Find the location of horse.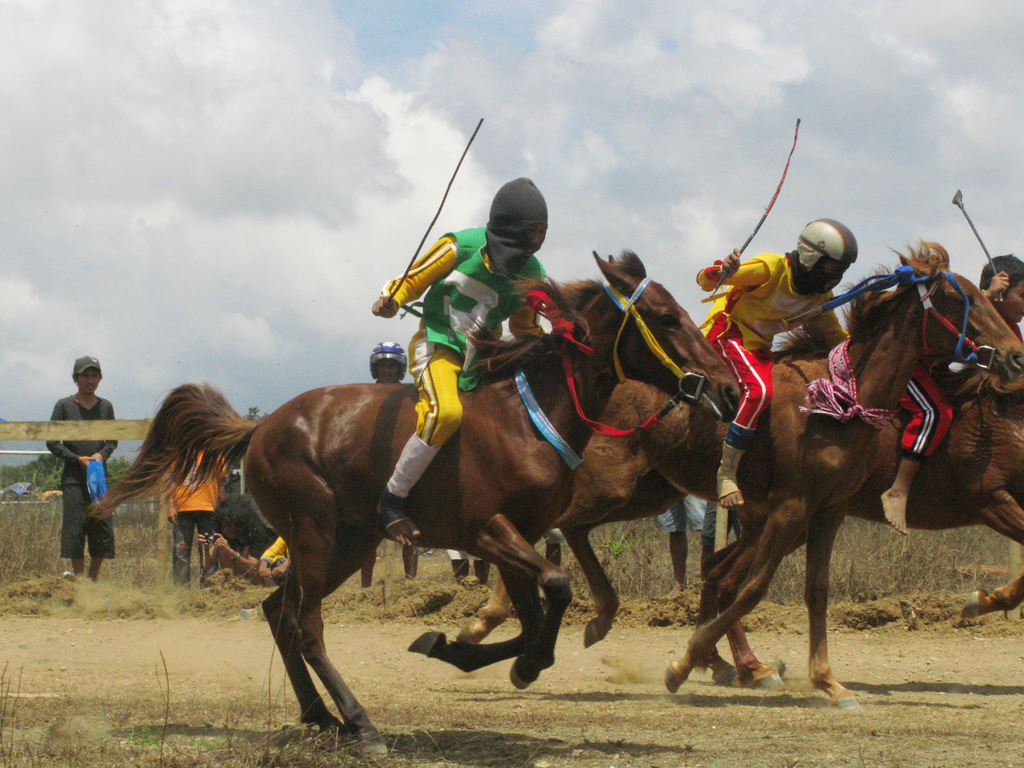
Location: Rect(85, 249, 741, 760).
